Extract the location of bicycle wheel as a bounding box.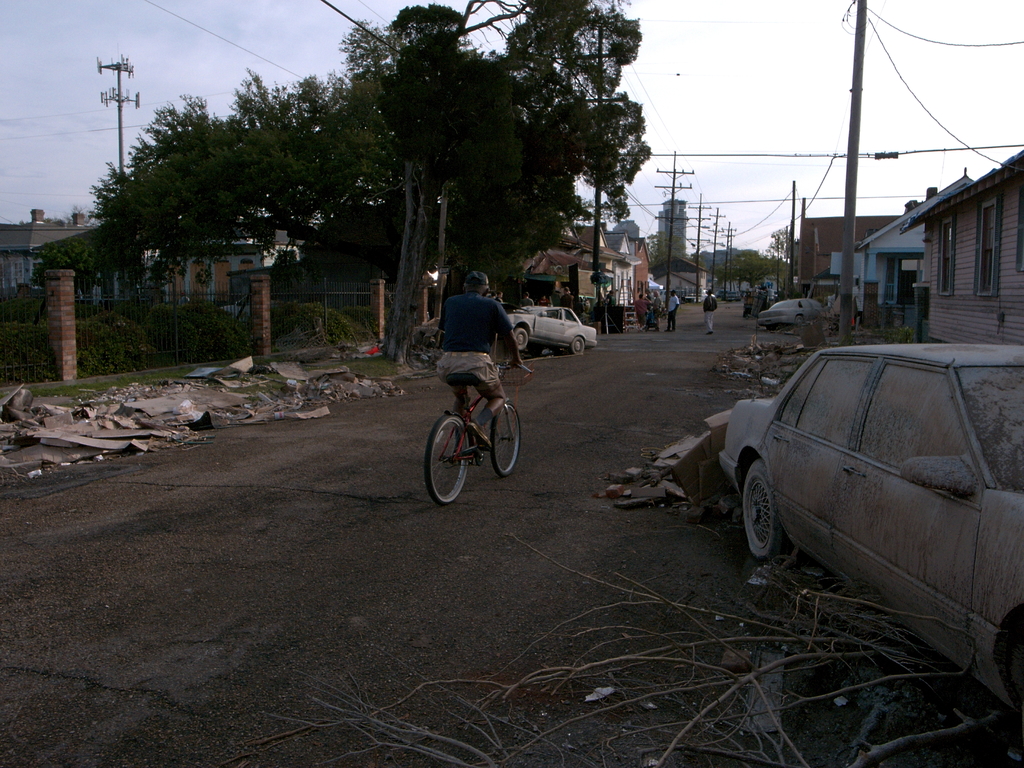
{"x1": 488, "y1": 403, "x2": 522, "y2": 479}.
